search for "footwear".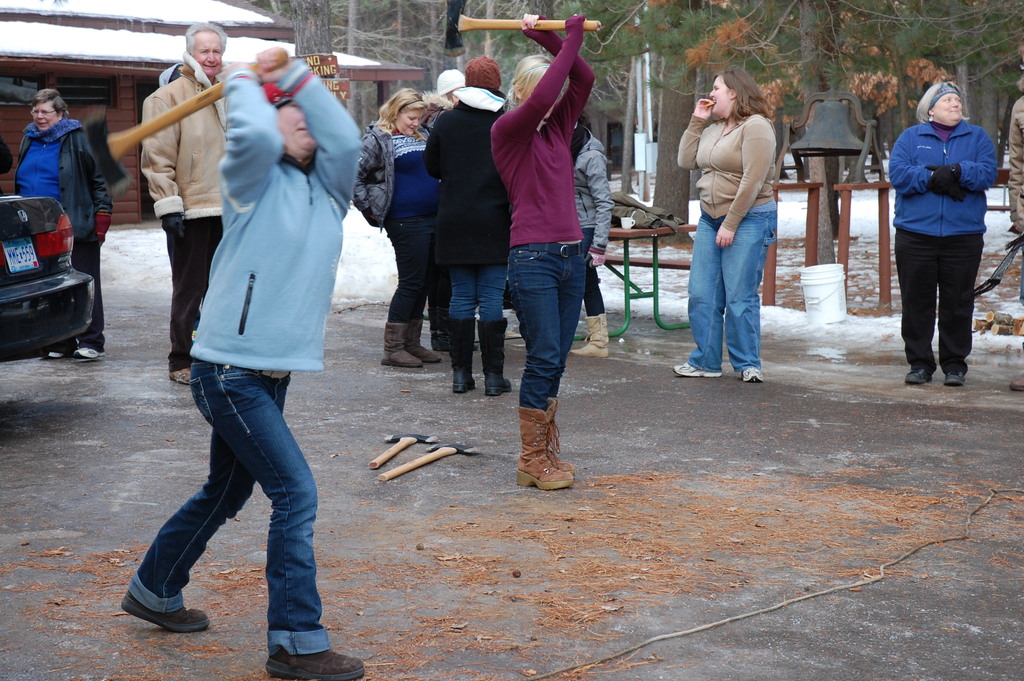
Found at x1=45, y1=346, x2=102, y2=356.
